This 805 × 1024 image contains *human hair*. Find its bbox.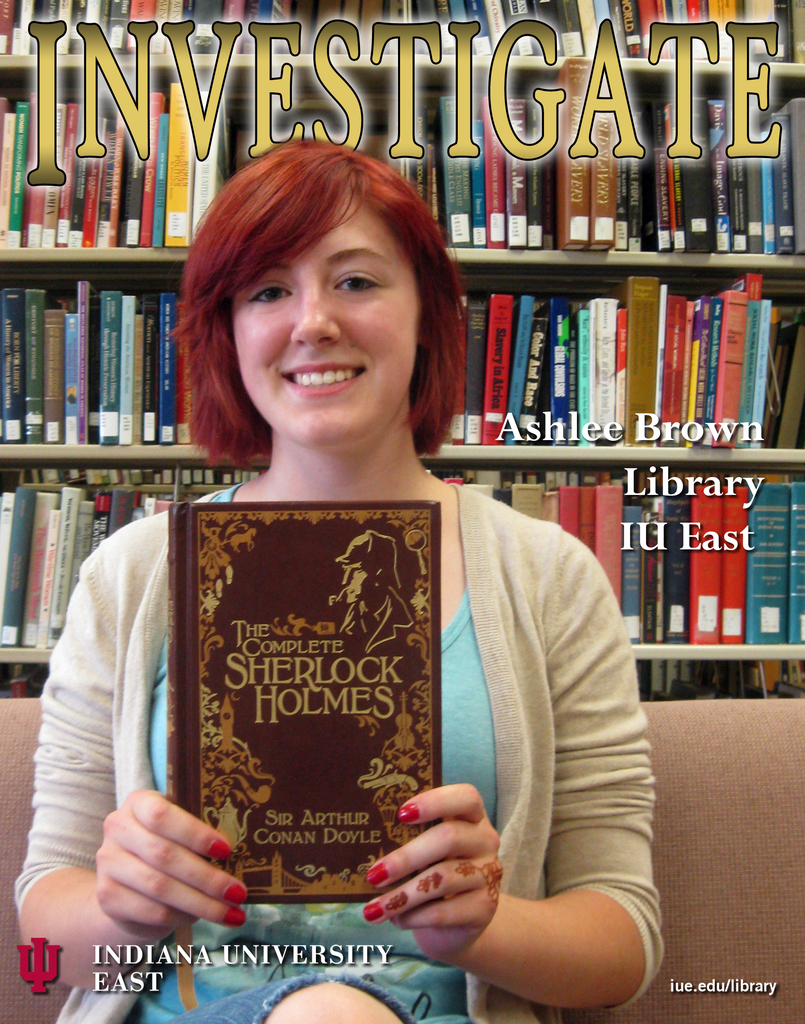
detection(170, 136, 430, 481).
